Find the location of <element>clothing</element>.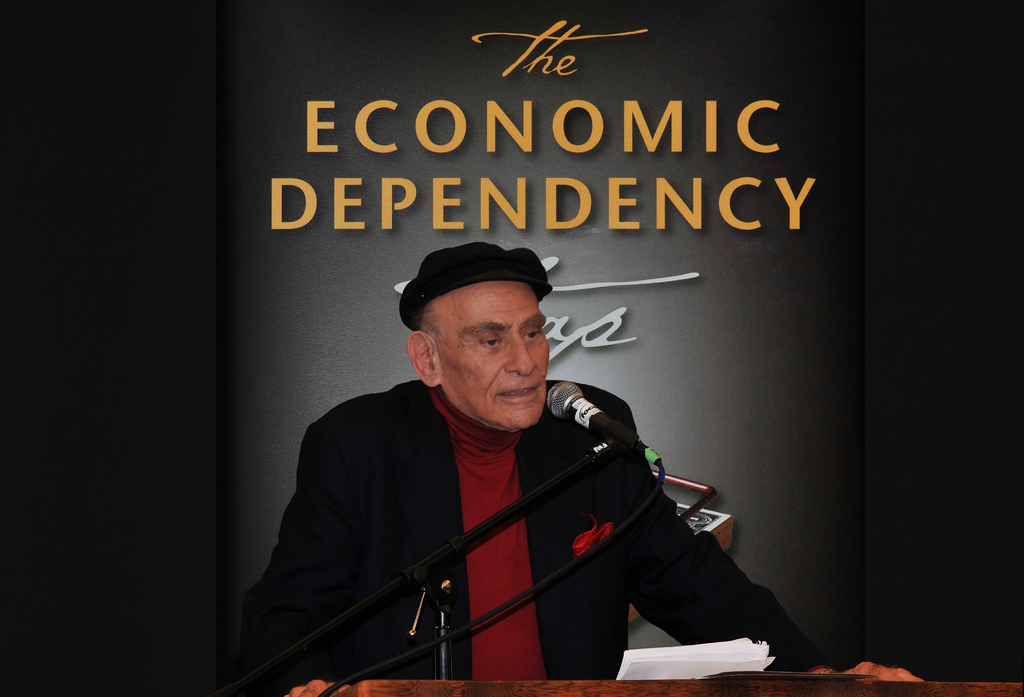
Location: 256,342,757,682.
